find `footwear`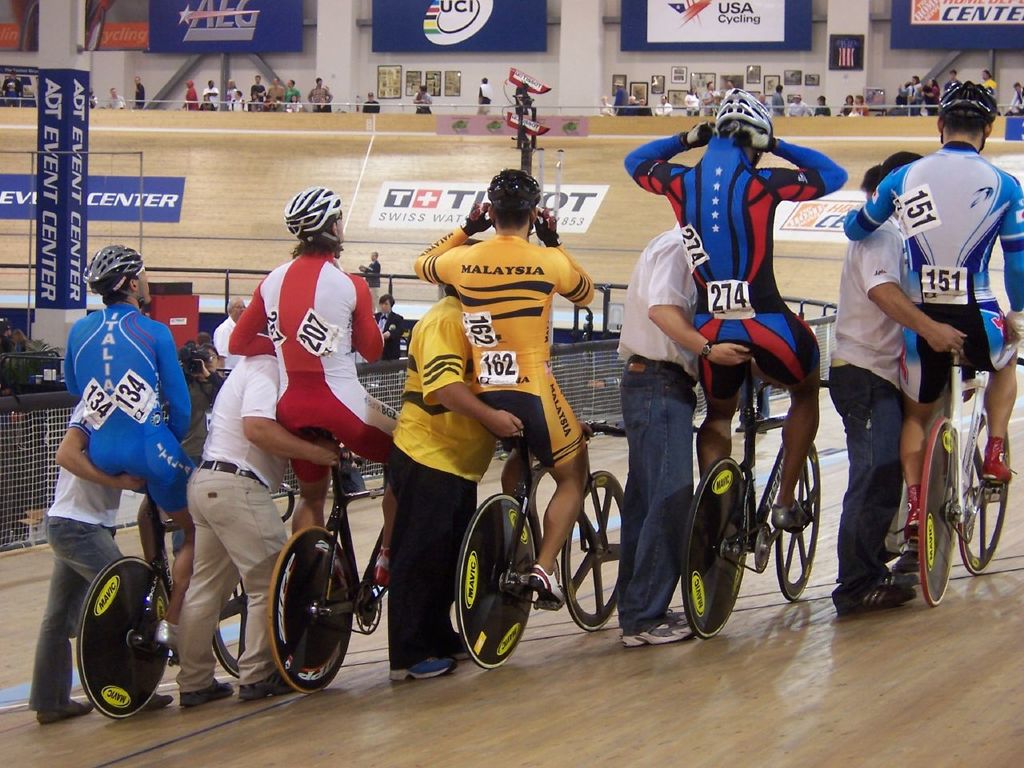
(155, 623, 179, 655)
